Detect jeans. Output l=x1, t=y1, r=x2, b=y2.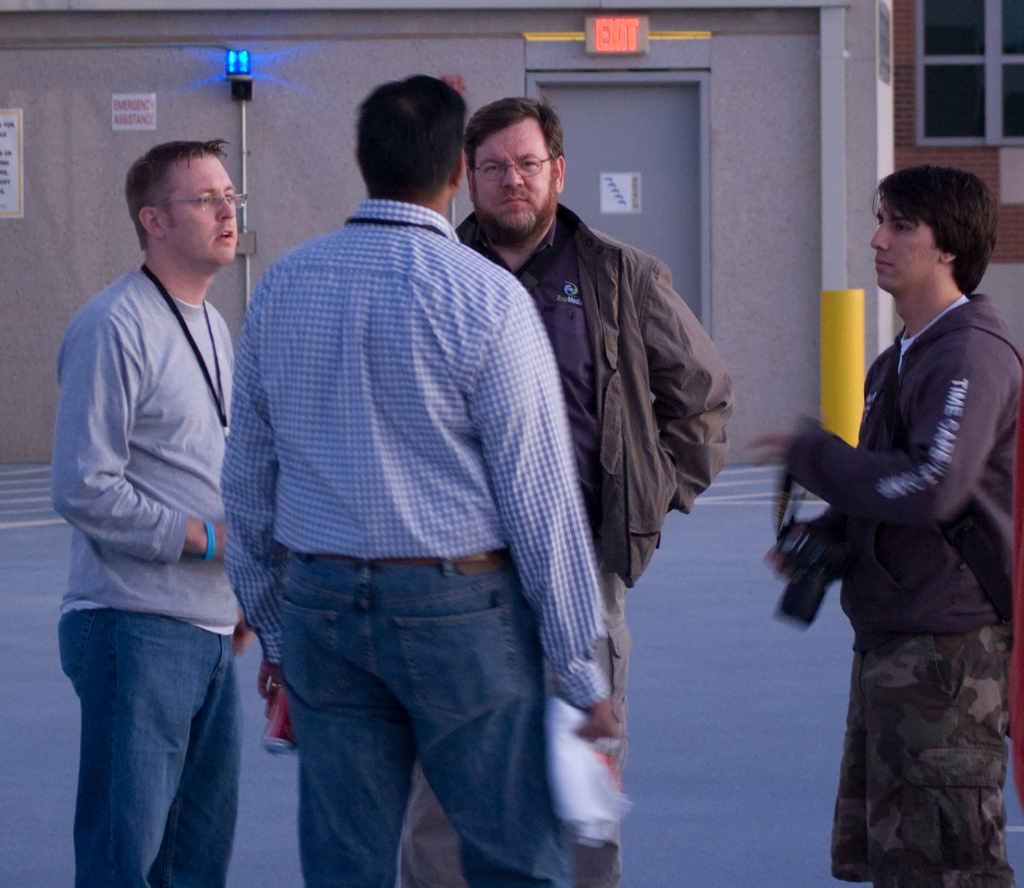
l=267, t=560, r=575, b=887.
